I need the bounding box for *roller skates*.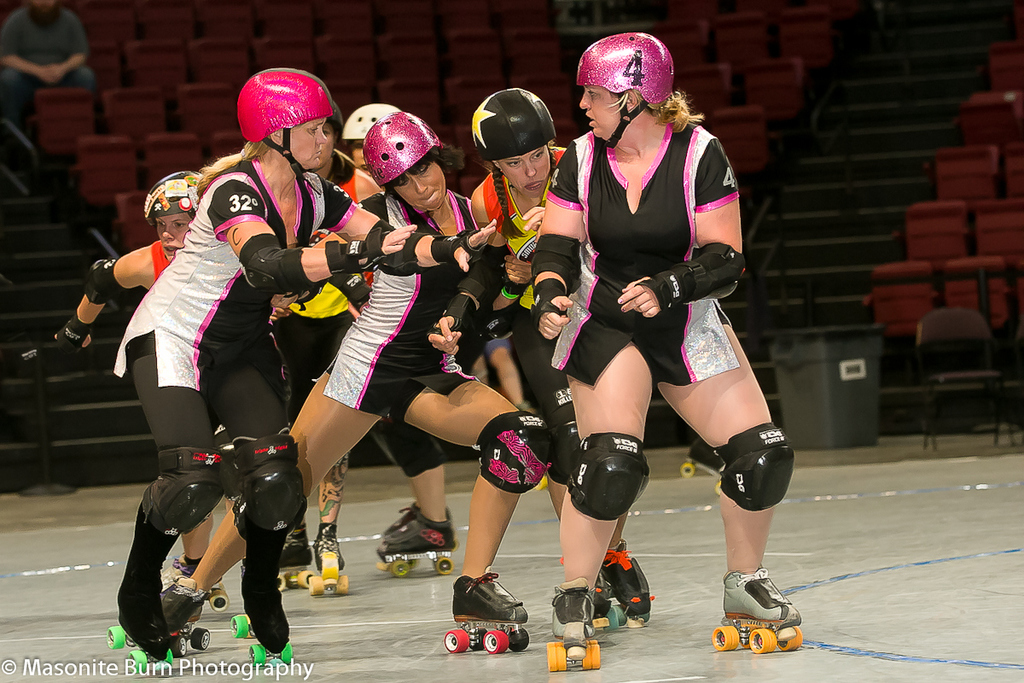
Here it is: bbox=(160, 575, 209, 657).
